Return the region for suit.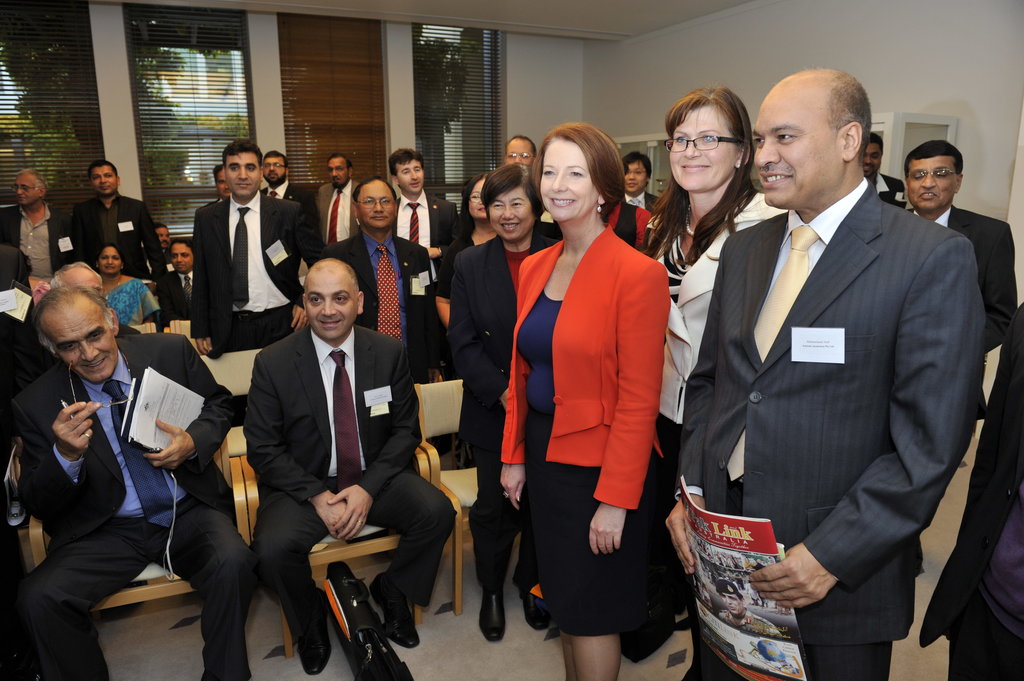
rect(326, 230, 435, 385).
